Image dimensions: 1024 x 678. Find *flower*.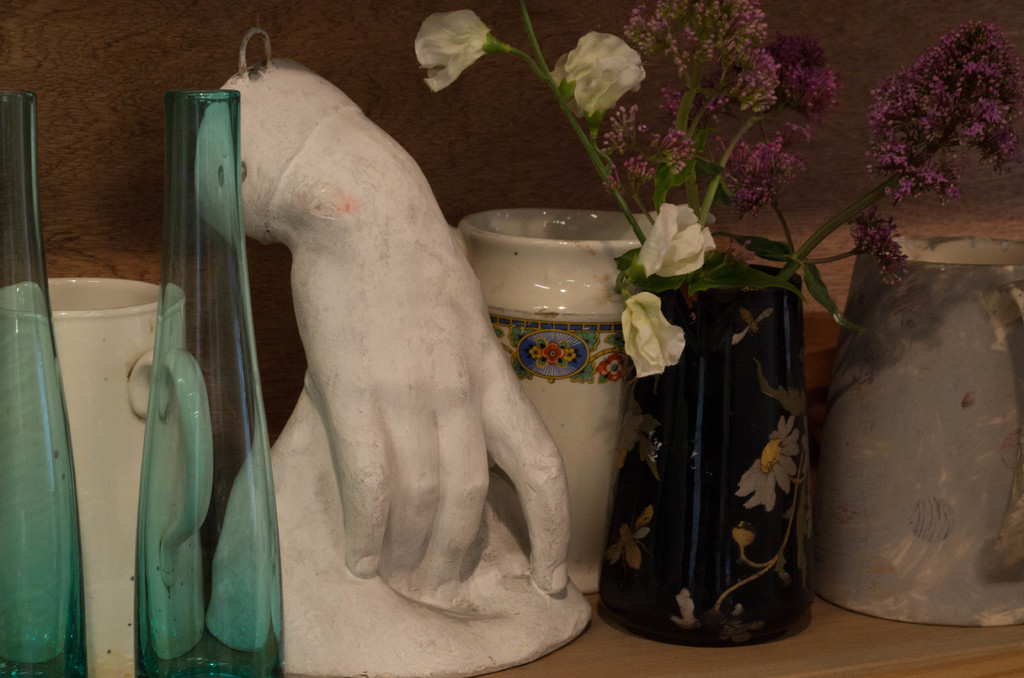
BBox(608, 396, 666, 481).
